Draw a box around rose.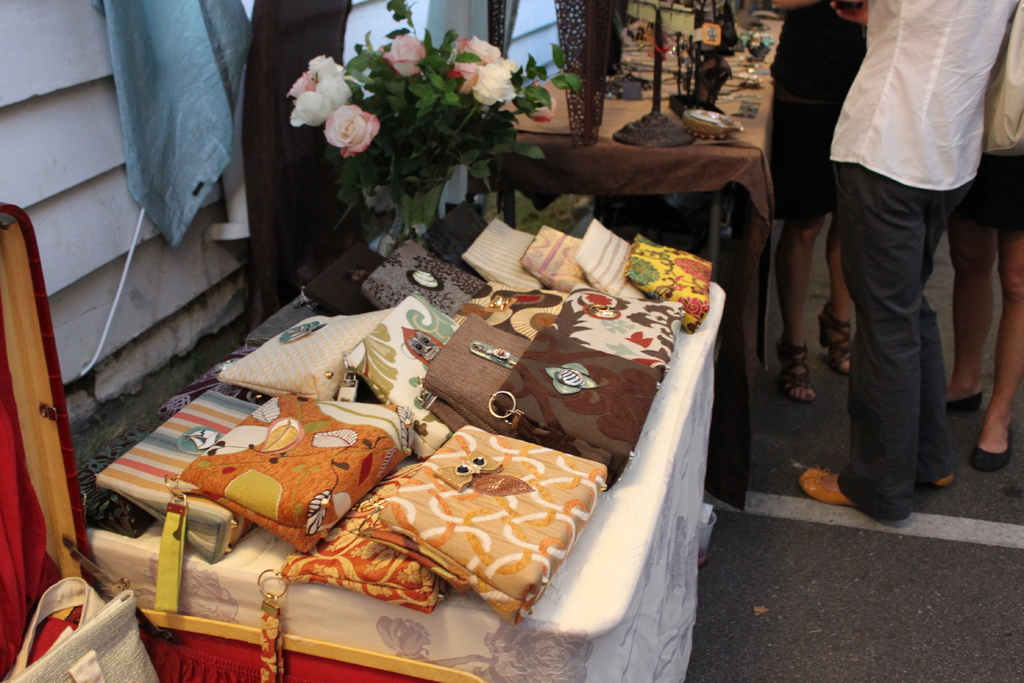
left=447, top=35, right=521, bottom=106.
